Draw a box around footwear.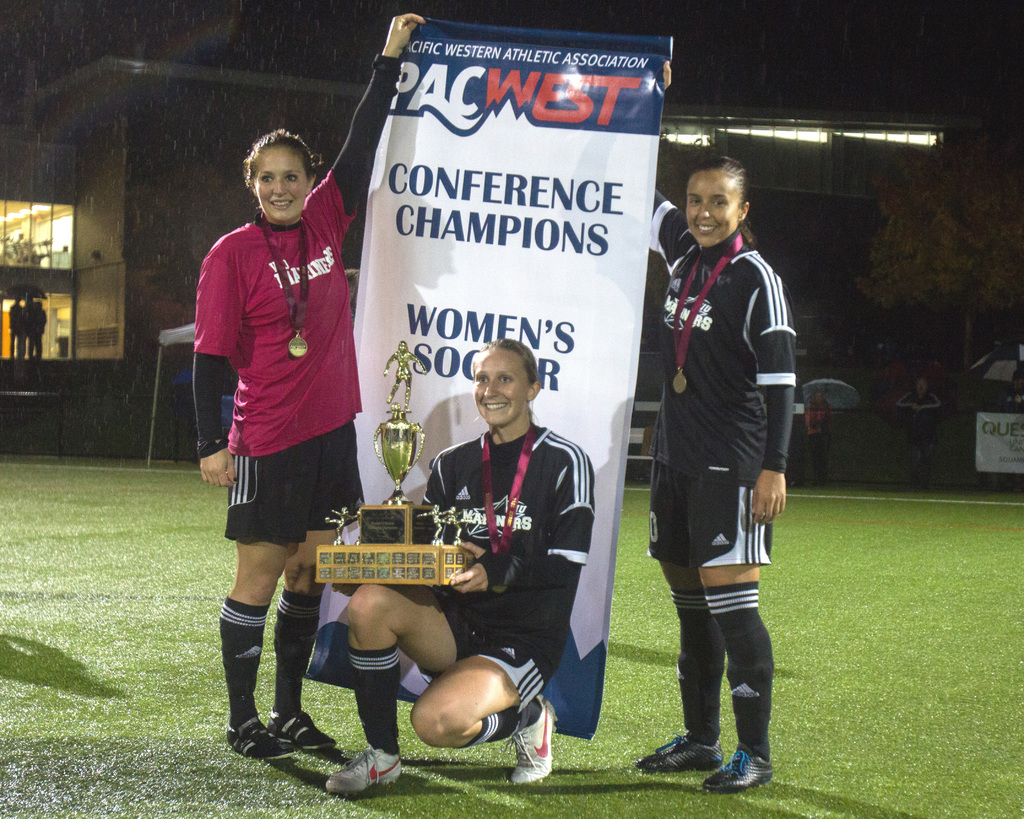
bbox=(320, 748, 406, 802).
